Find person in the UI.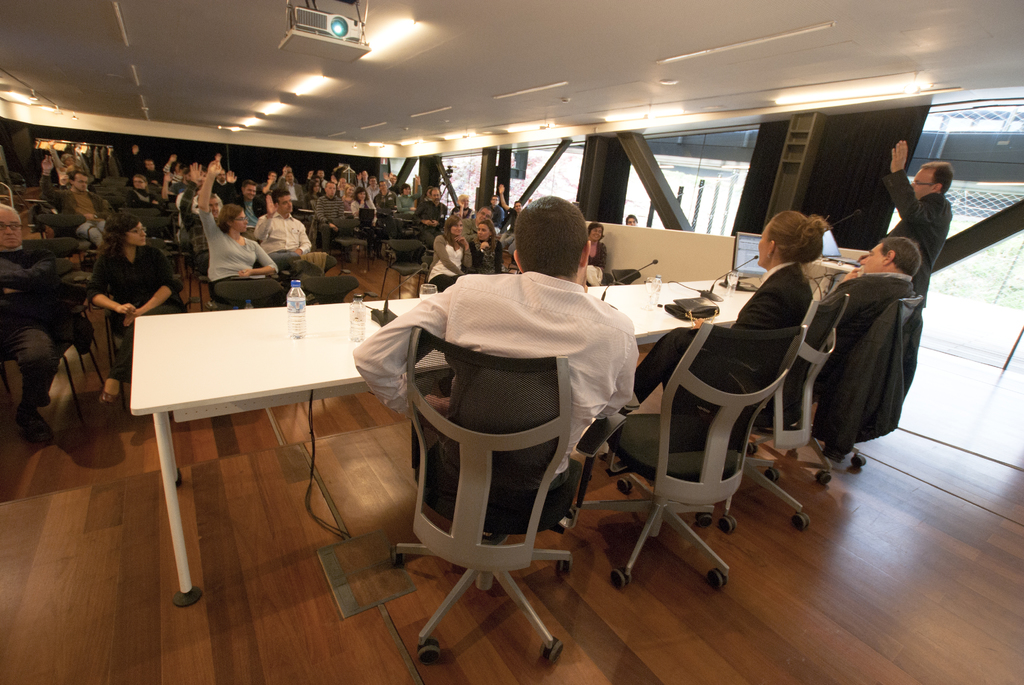
UI element at <box>419,234,456,284</box>.
